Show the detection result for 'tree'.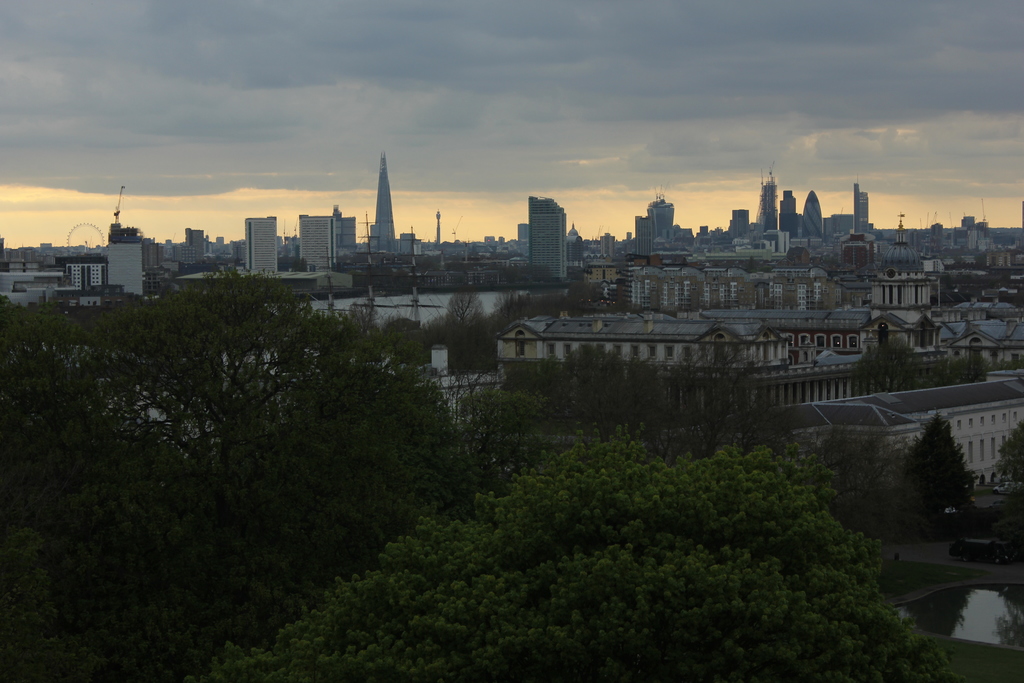
left=183, top=427, right=962, bottom=682.
